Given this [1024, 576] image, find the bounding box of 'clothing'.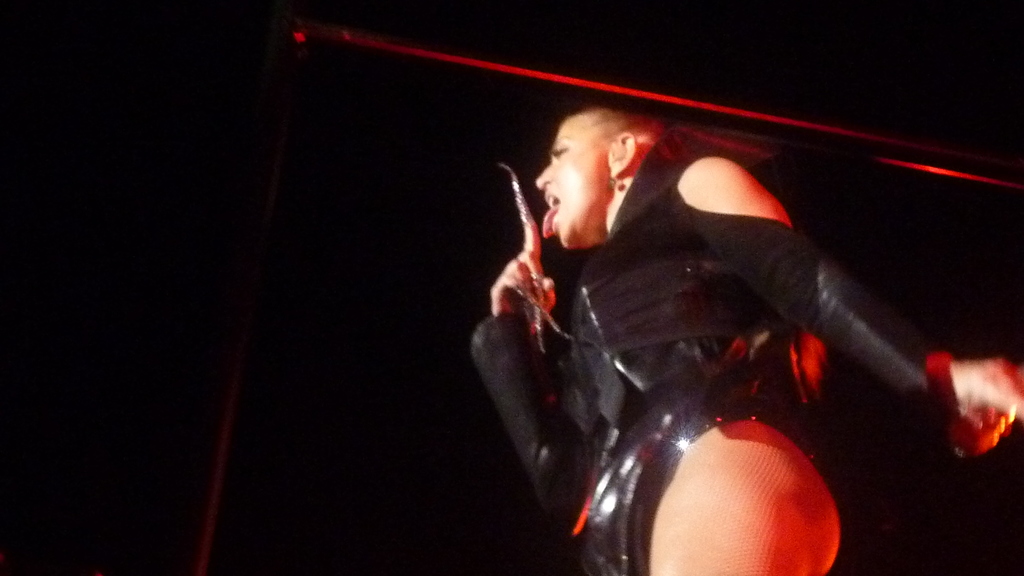
left=465, top=124, right=934, bottom=575.
